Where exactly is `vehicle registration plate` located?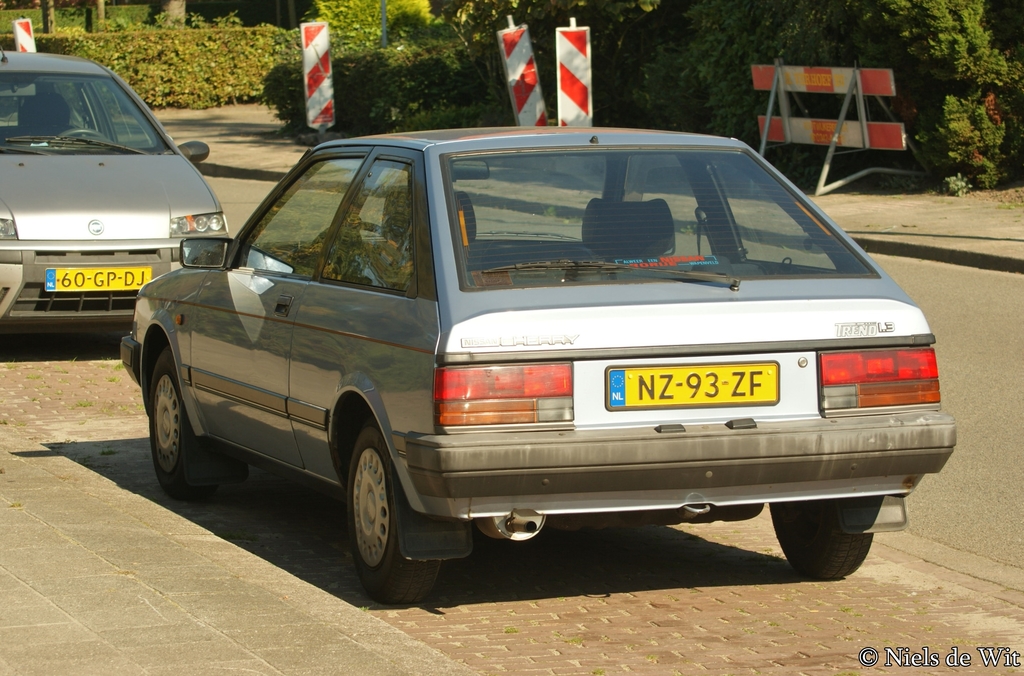
Its bounding box is bbox(611, 364, 778, 405).
